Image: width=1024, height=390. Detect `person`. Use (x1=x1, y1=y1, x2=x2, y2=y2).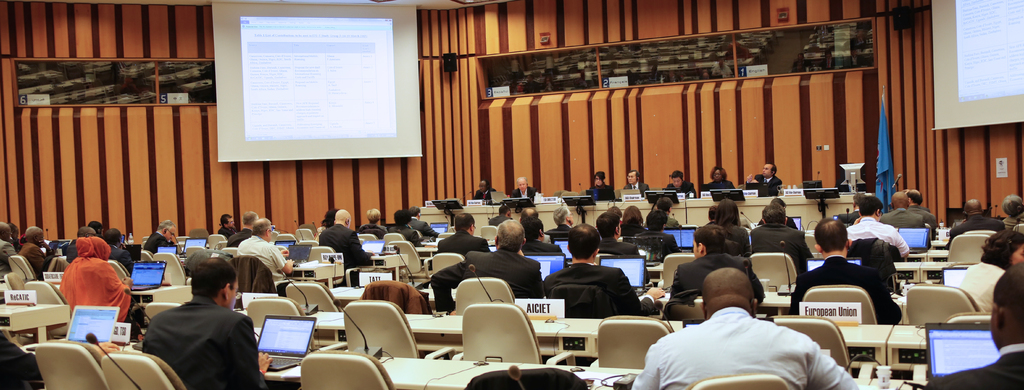
(x1=140, y1=217, x2=184, y2=257).
